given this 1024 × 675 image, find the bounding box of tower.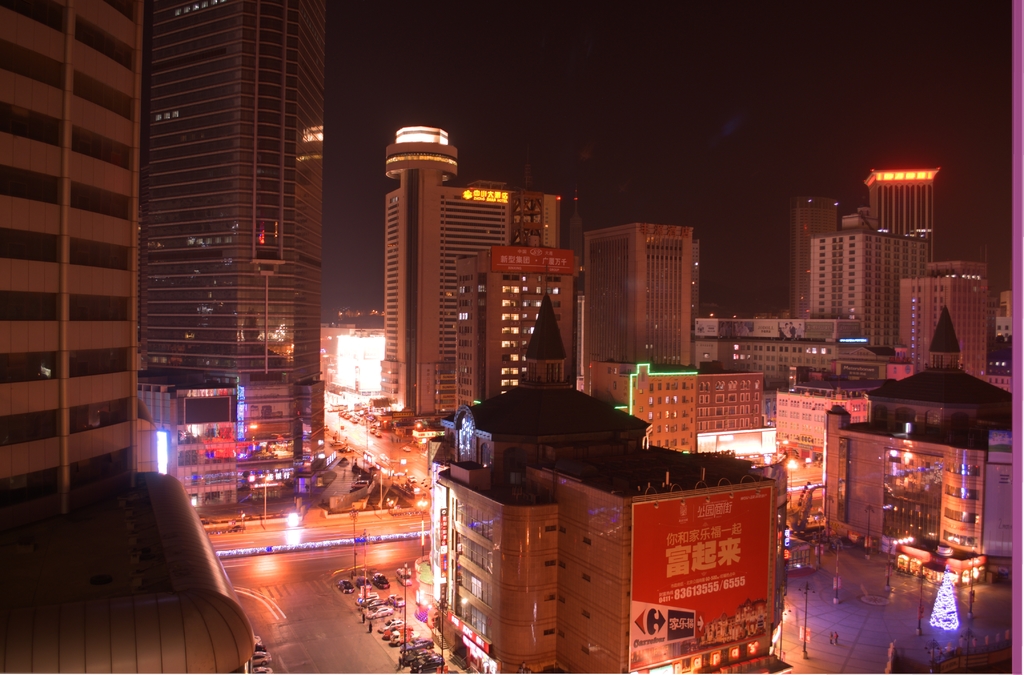
[x1=900, y1=260, x2=992, y2=405].
